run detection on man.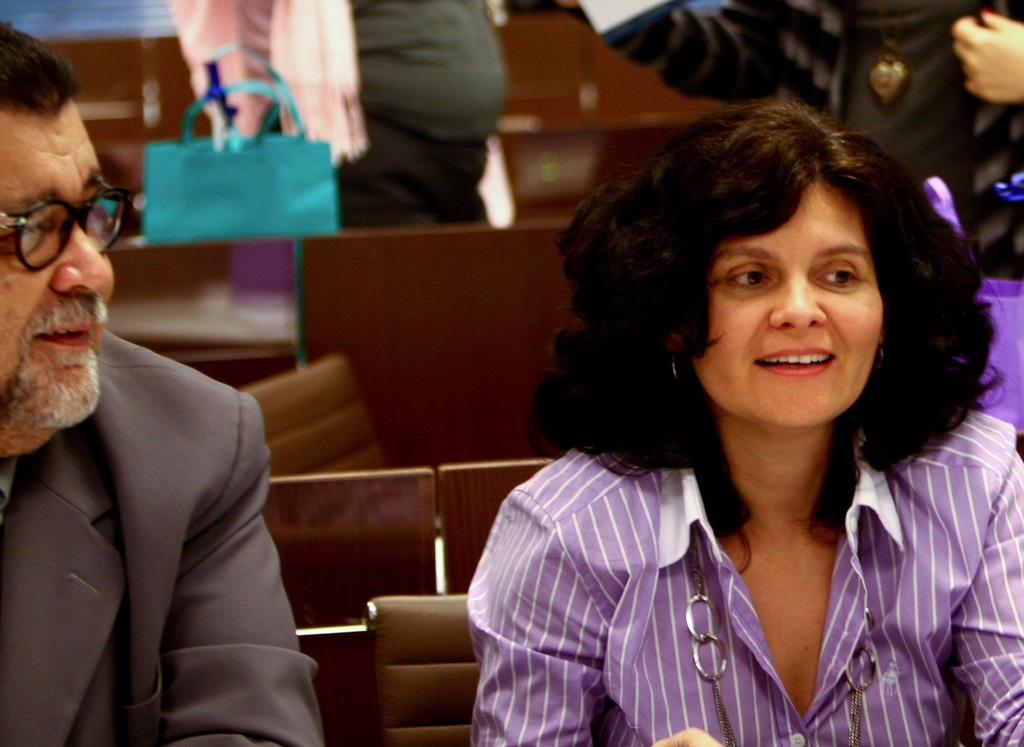
Result: rect(0, 89, 302, 731).
